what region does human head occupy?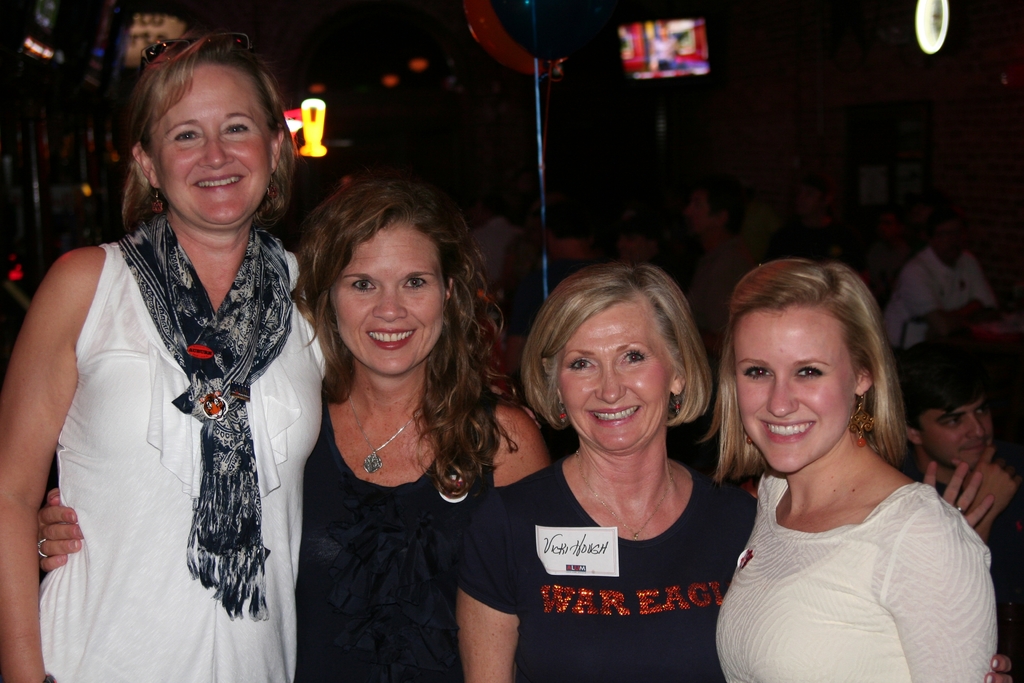
[903,355,999,470].
